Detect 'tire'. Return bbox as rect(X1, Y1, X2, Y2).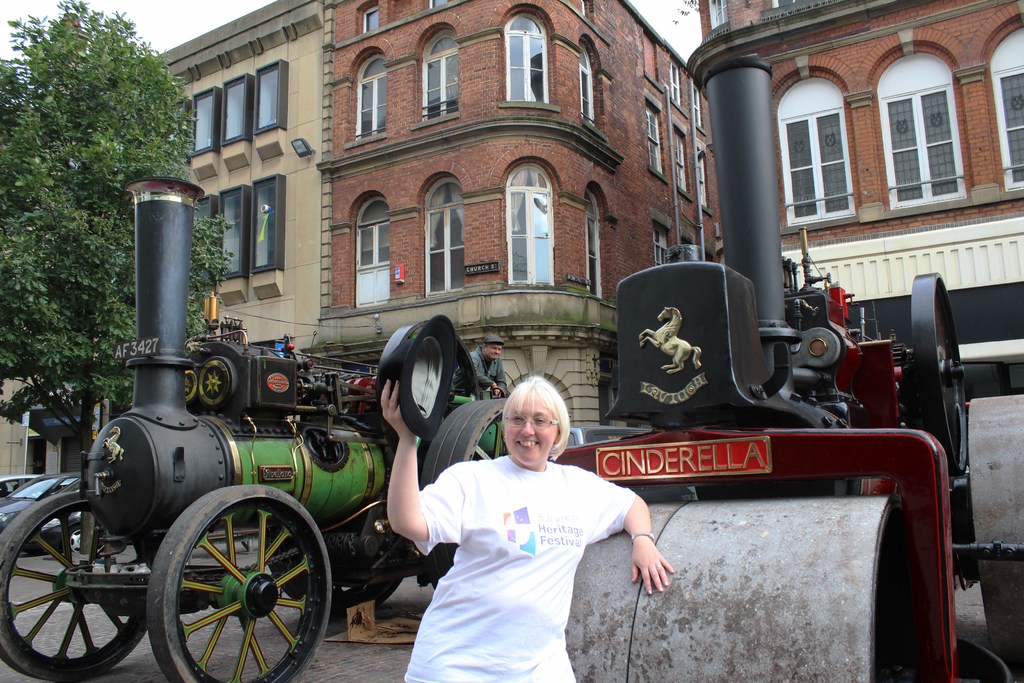
rect(150, 482, 331, 682).
